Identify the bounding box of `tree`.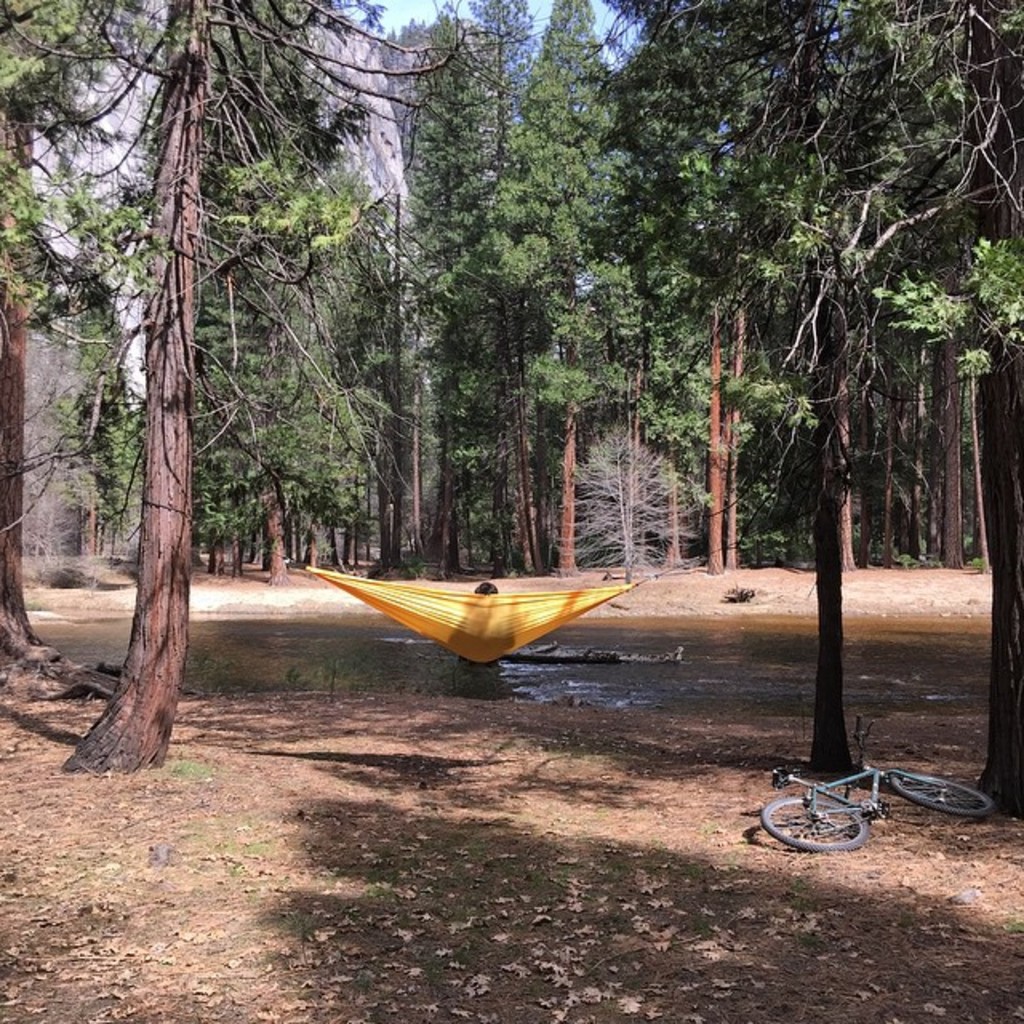
[left=469, top=0, right=1022, bottom=832].
